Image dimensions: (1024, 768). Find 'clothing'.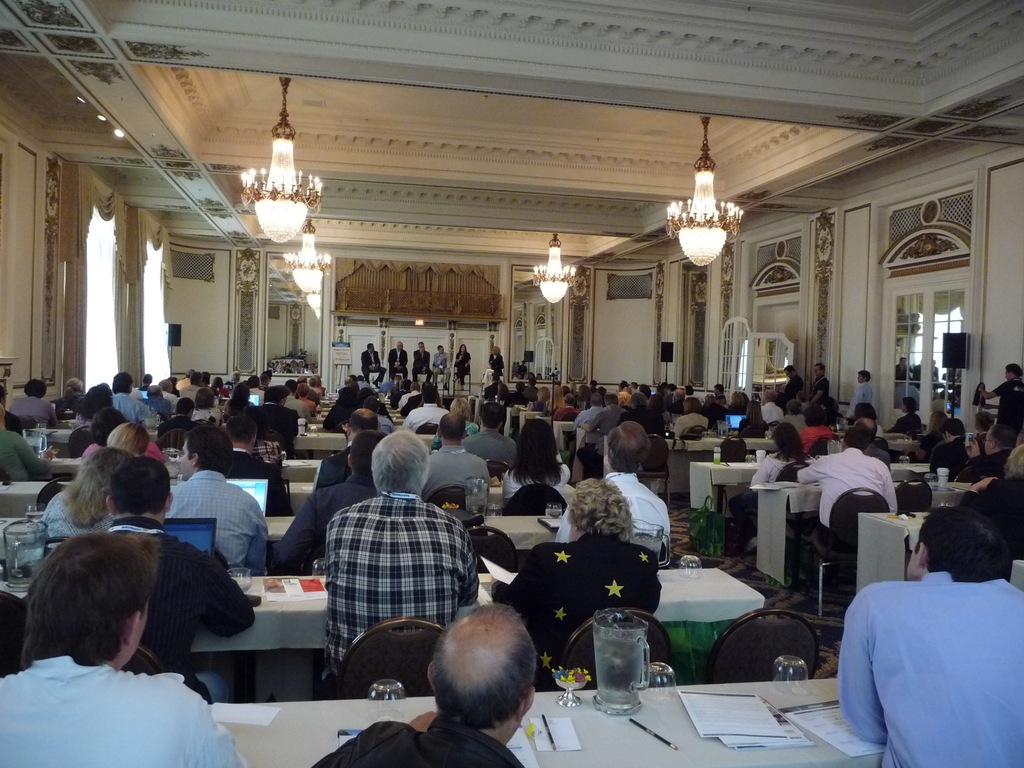
x1=361 y1=345 x2=389 y2=389.
